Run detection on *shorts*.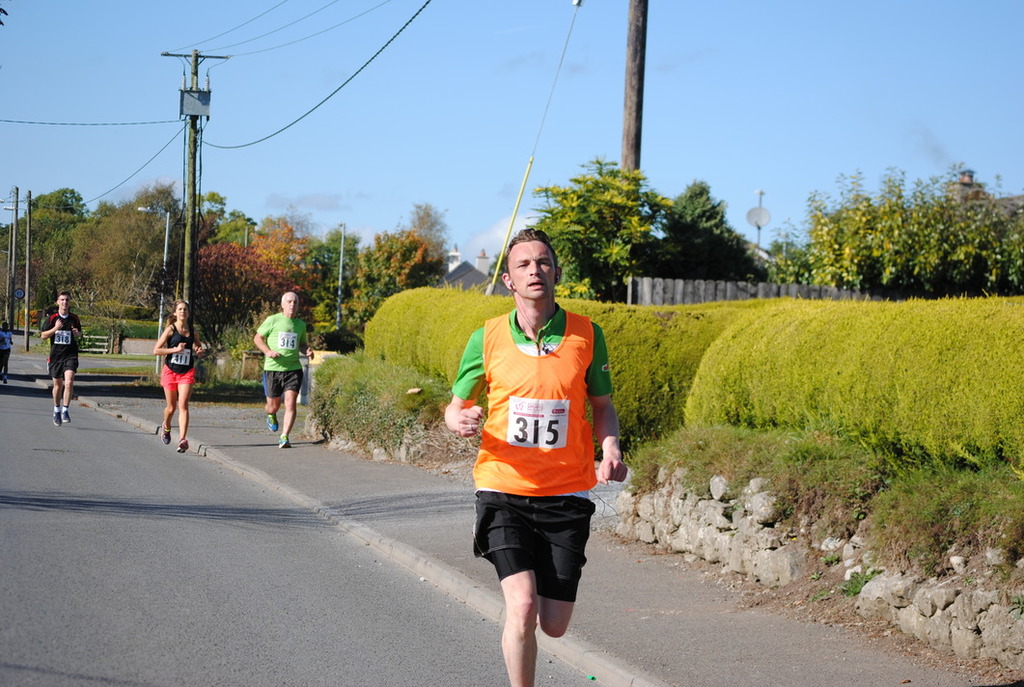
Result: 459 481 601 610.
